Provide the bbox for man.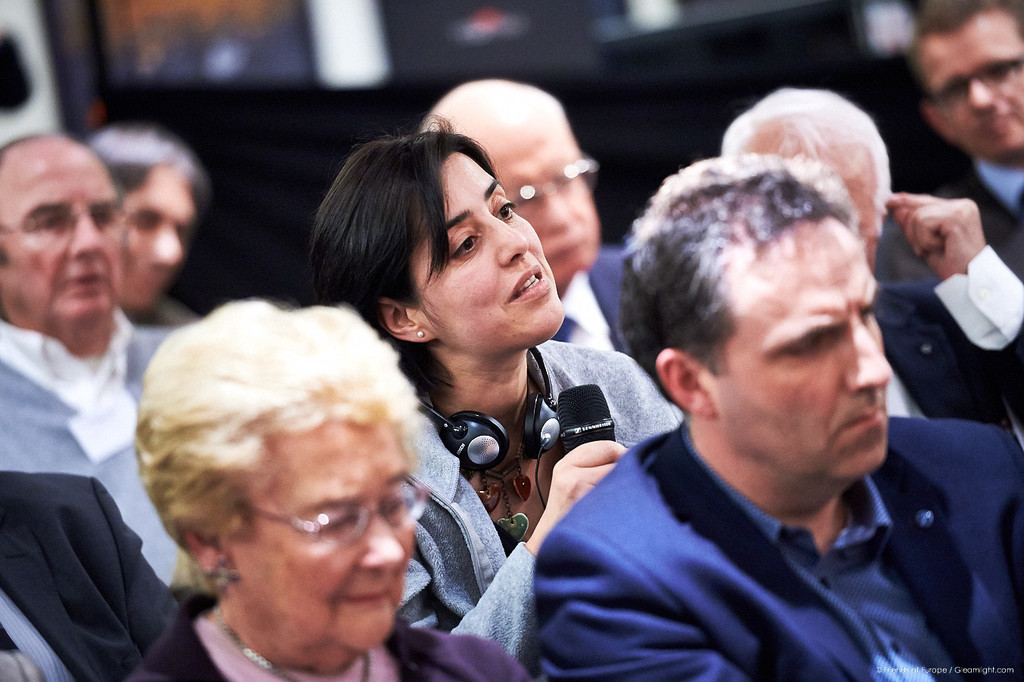
[left=418, top=80, right=675, bottom=405].
